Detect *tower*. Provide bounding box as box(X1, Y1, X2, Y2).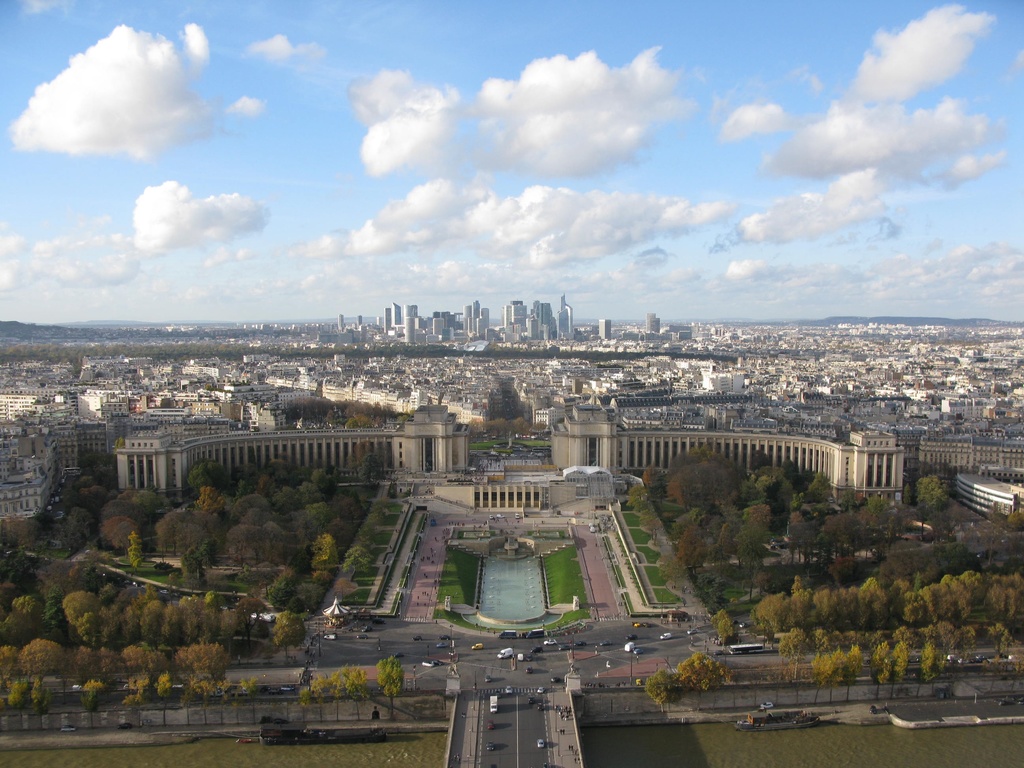
box(557, 296, 573, 344).
